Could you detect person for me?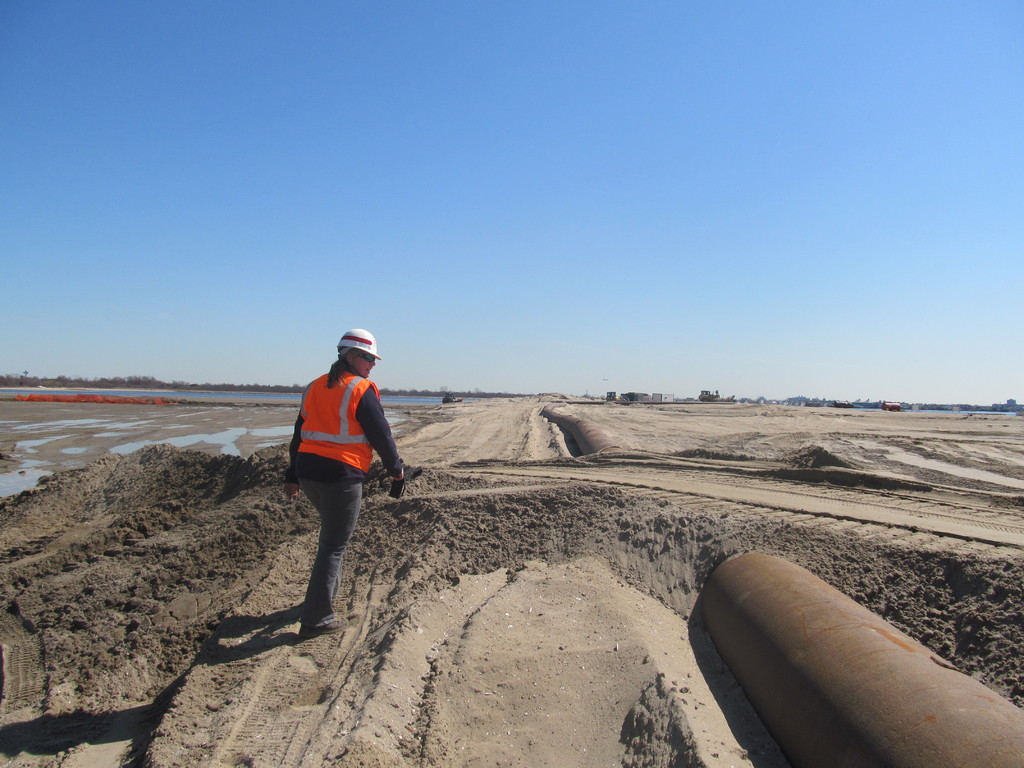
Detection result: rect(282, 328, 406, 637).
